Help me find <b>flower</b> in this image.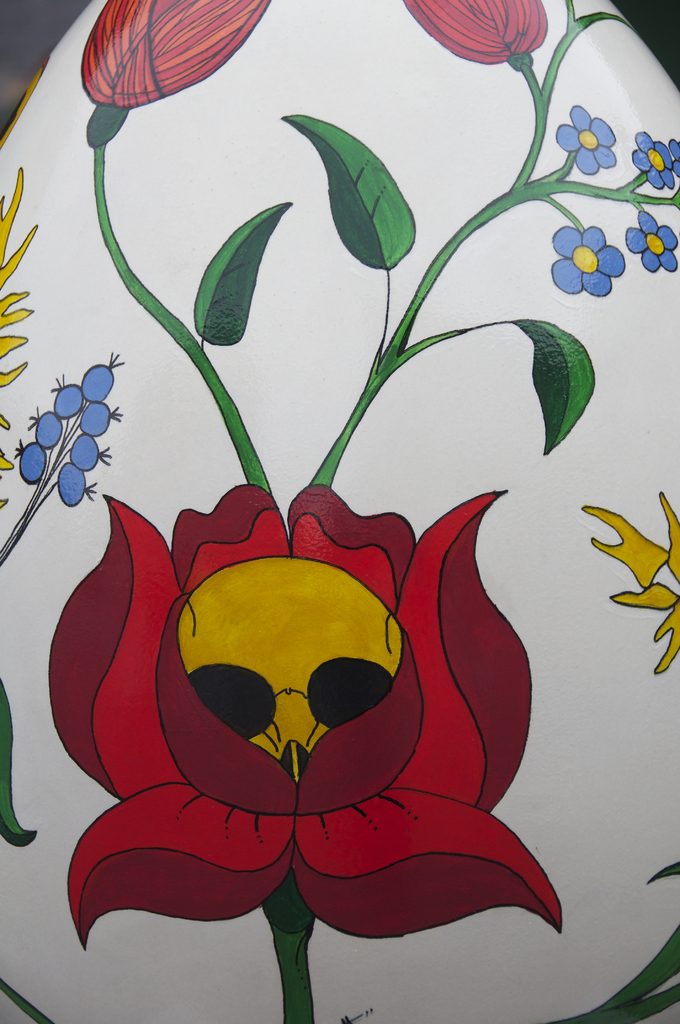
Found it: (628, 130, 679, 189).
